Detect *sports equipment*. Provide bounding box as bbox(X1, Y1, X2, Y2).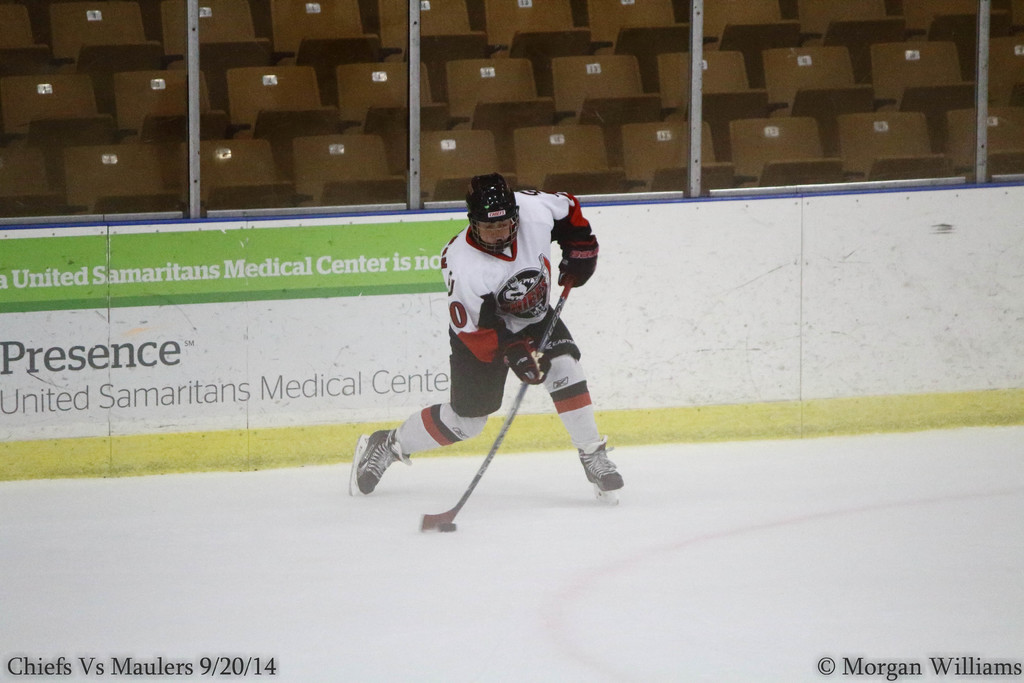
bbox(417, 281, 580, 531).
